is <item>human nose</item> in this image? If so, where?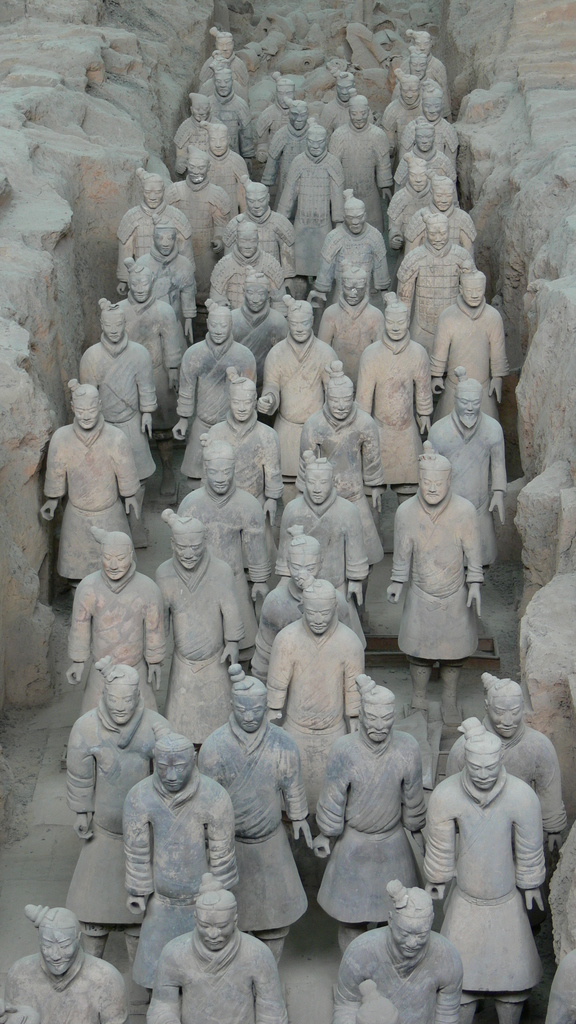
Yes, at bbox(314, 615, 323, 622).
